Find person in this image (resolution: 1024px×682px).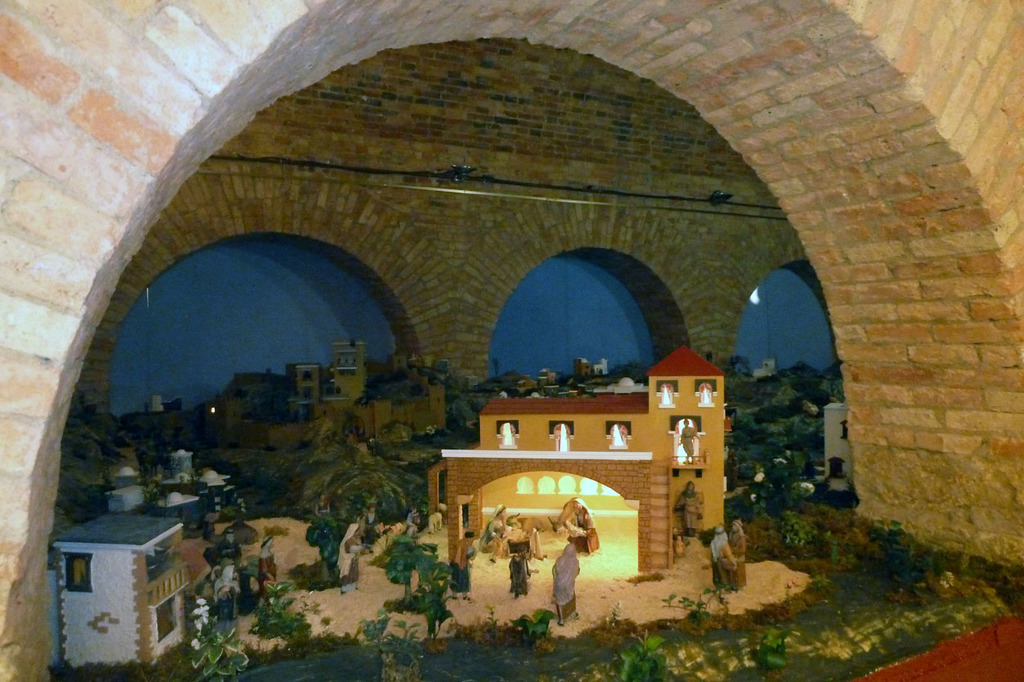
pyautogui.locateOnScreen(550, 541, 581, 630).
